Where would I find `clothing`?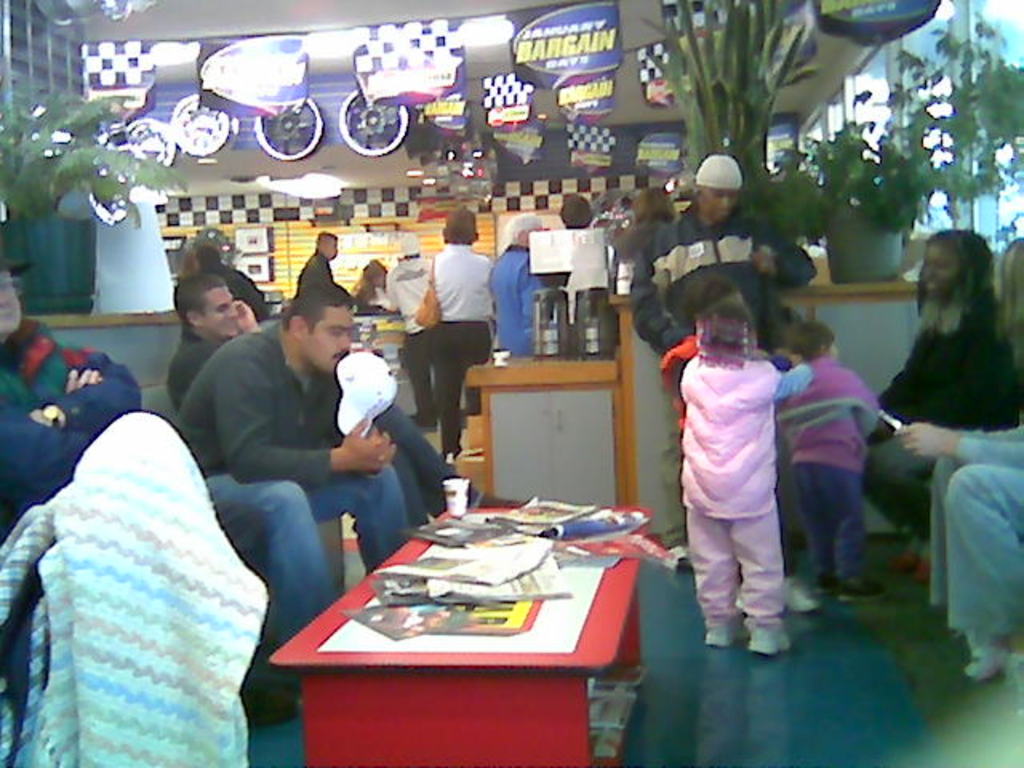
At [x1=210, y1=266, x2=262, y2=307].
